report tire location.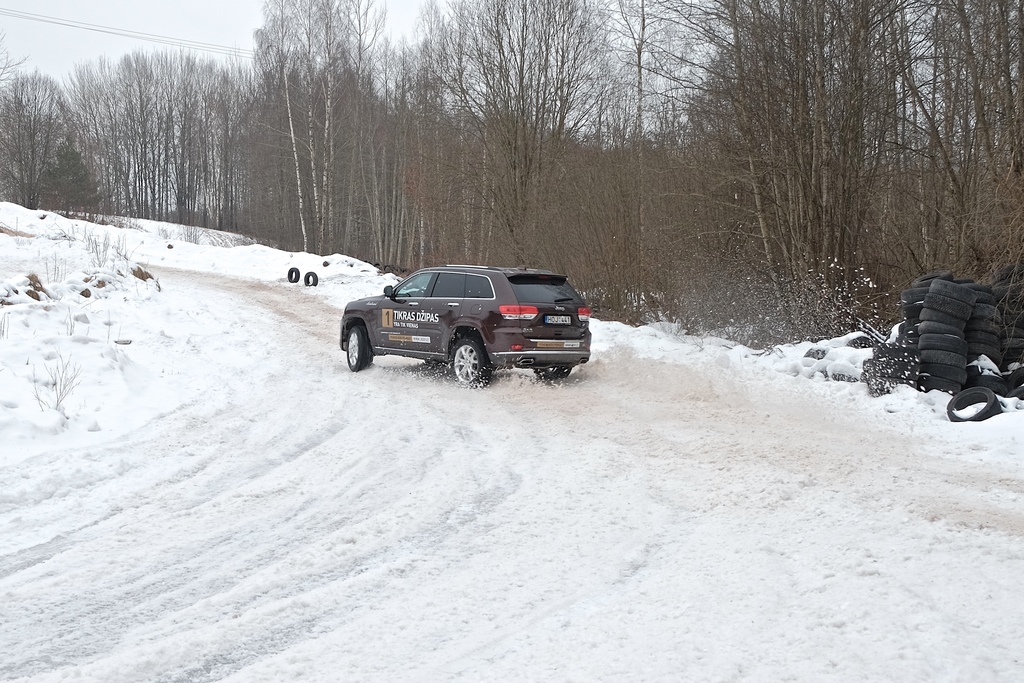
Report: (532,367,570,380).
